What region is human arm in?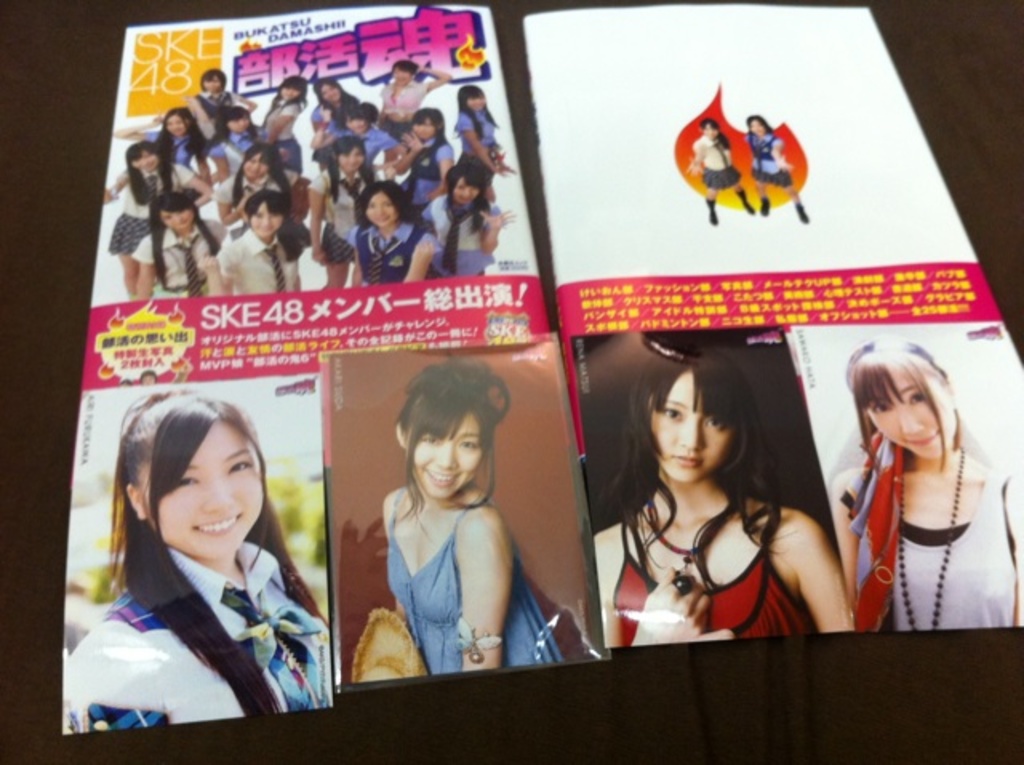
Rect(66, 655, 168, 730).
